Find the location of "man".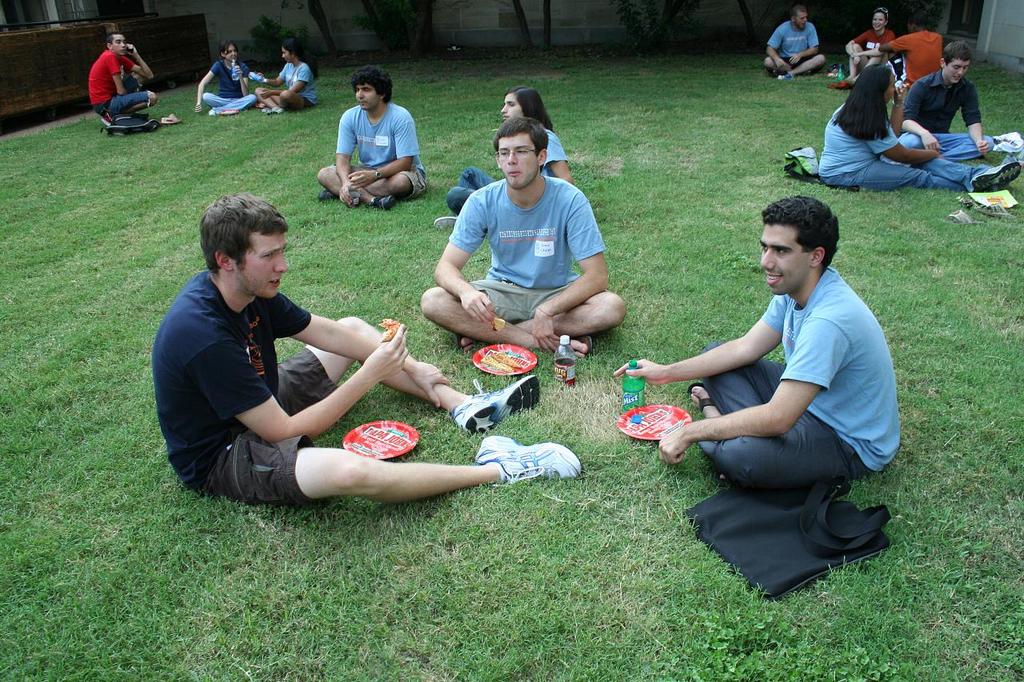
Location: <region>879, 10, 942, 90</region>.
